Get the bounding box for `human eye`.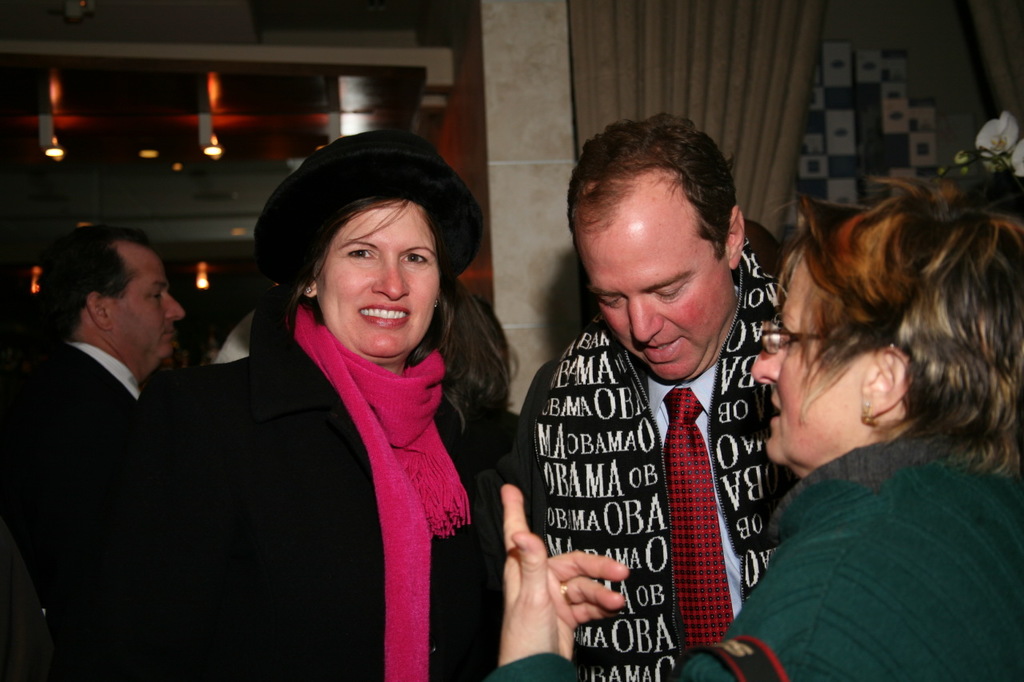
[x1=596, y1=293, x2=620, y2=308].
